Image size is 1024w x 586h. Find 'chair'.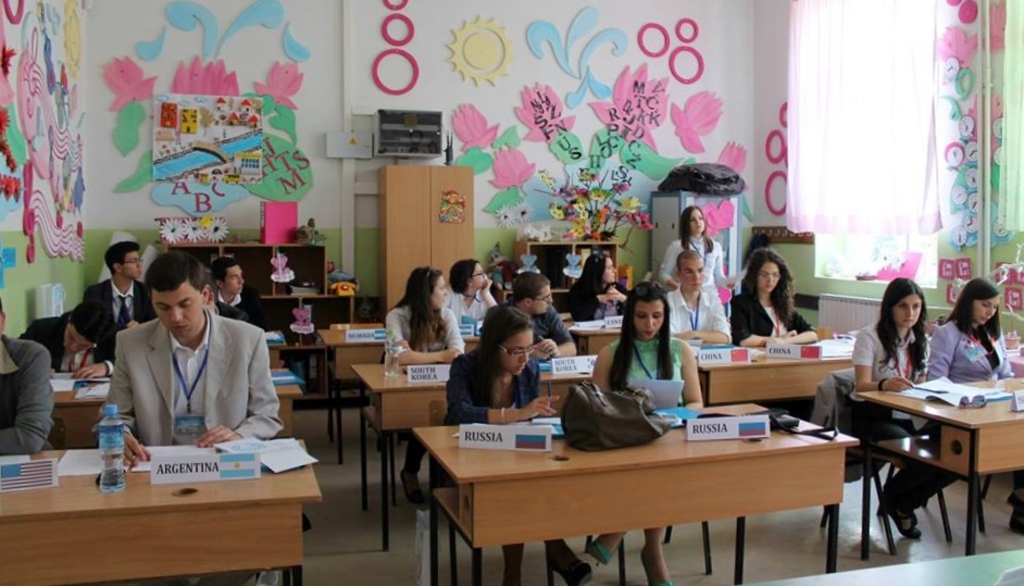
(323,320,384,438).
